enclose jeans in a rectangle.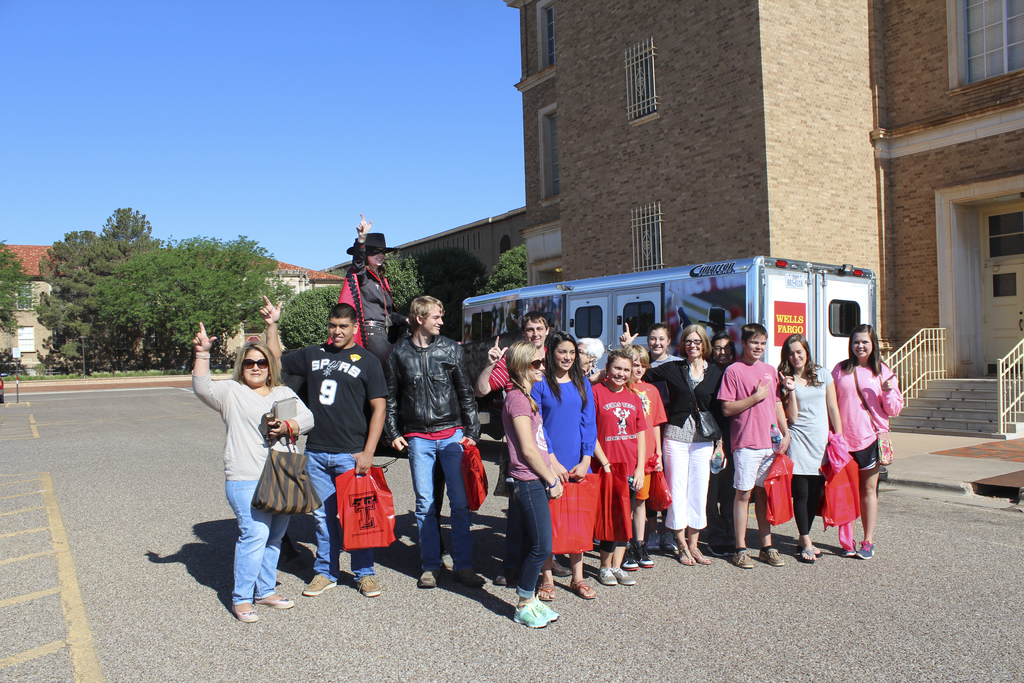
{"x1": 669, "y1": 444, "x2": 716, "y2": 524}.
